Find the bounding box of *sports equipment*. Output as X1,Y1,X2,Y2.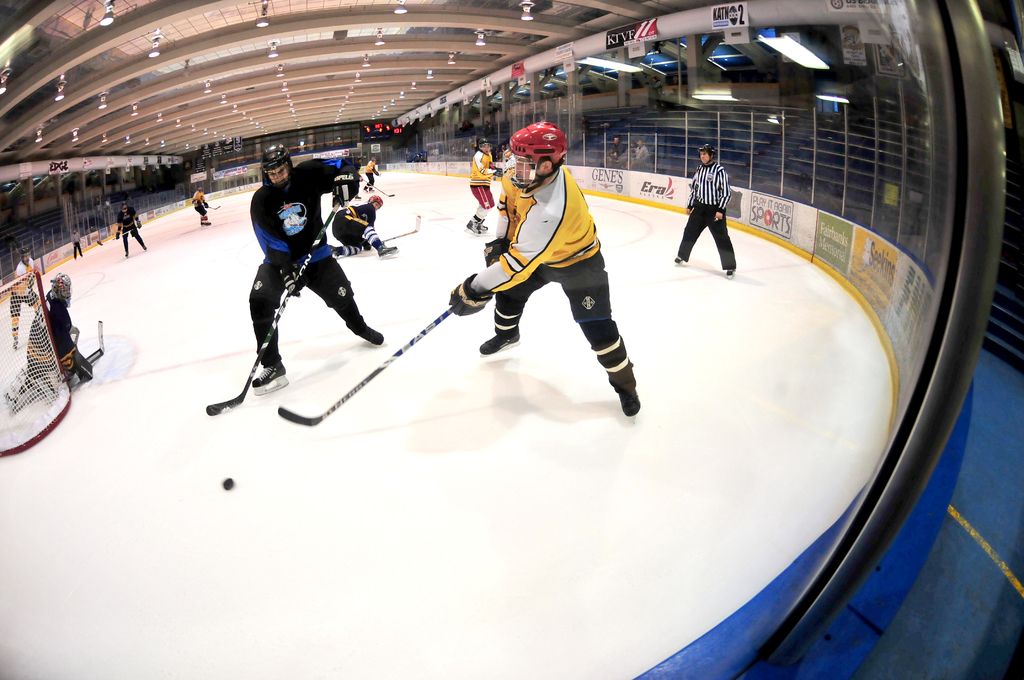
207,201,223,211.
